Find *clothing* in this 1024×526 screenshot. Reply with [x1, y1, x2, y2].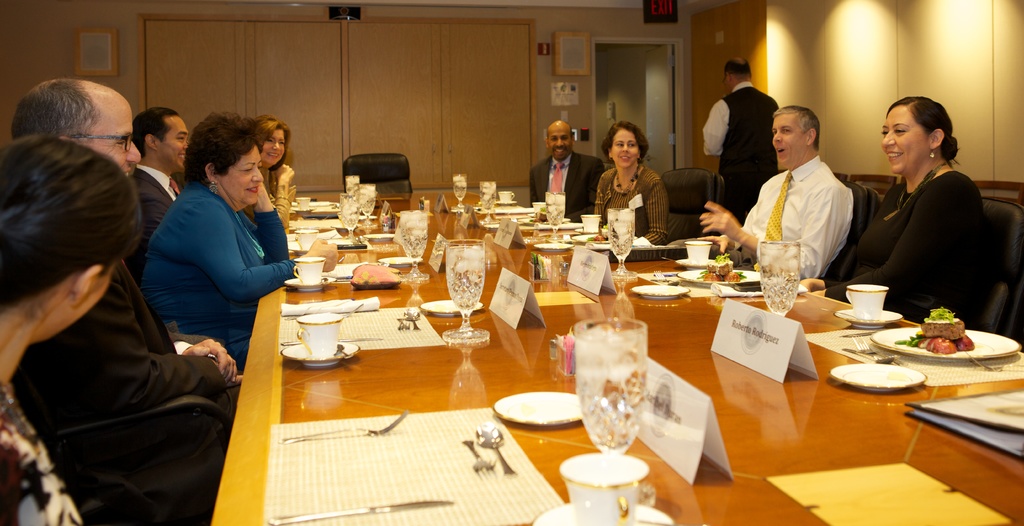
[529, 158, 597, 225].
